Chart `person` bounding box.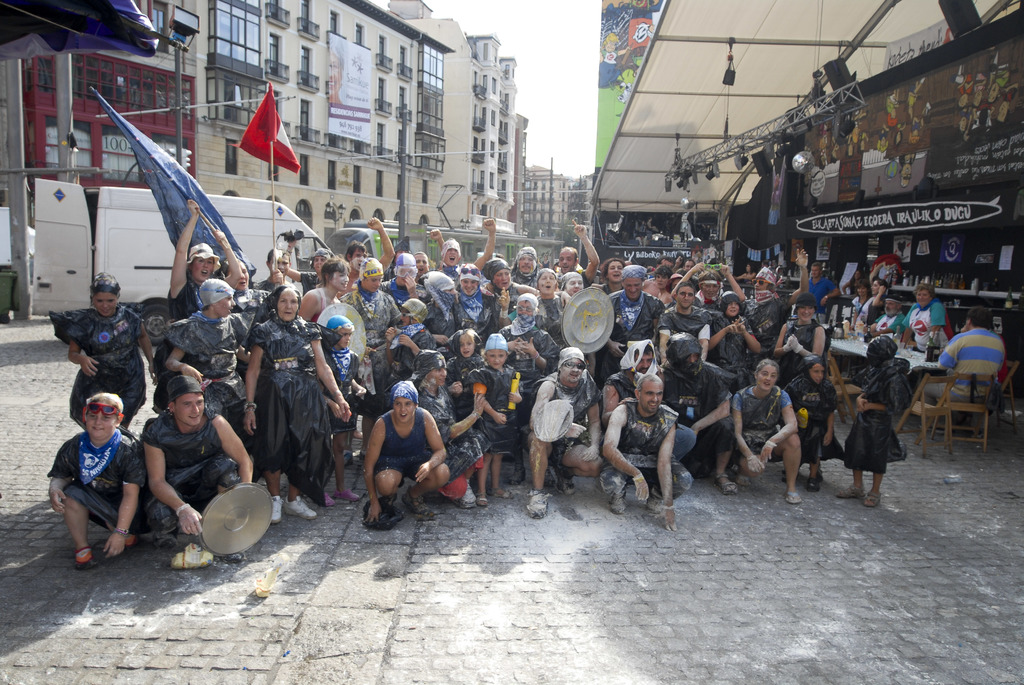
Charted: (424, 216, 502, 267).
